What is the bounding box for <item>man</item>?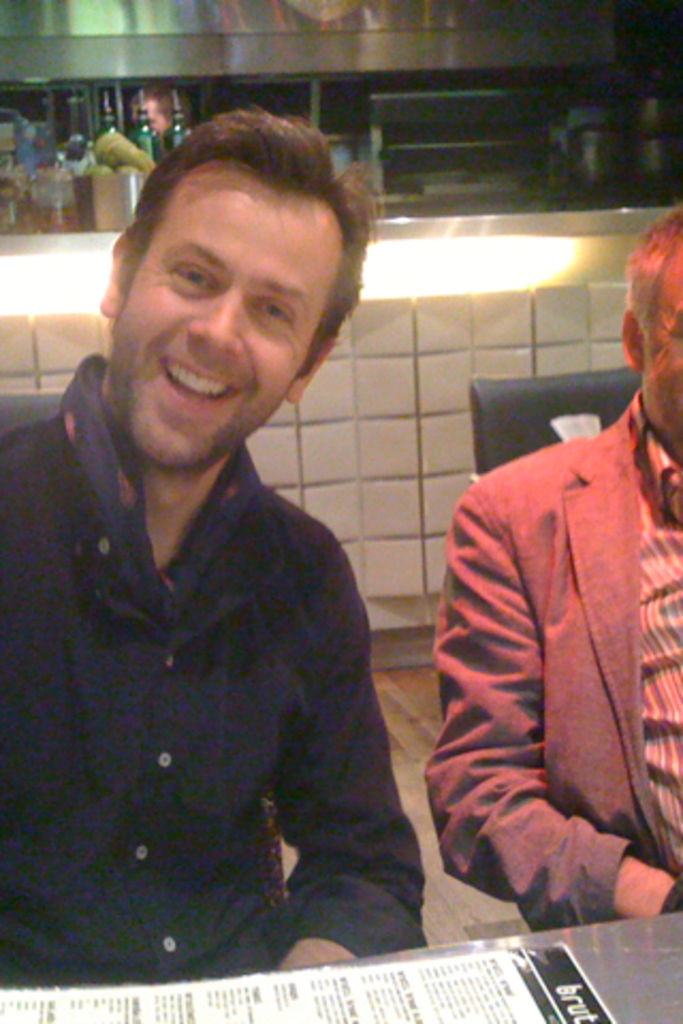
<region>0, 109, 440, 981</region>.
